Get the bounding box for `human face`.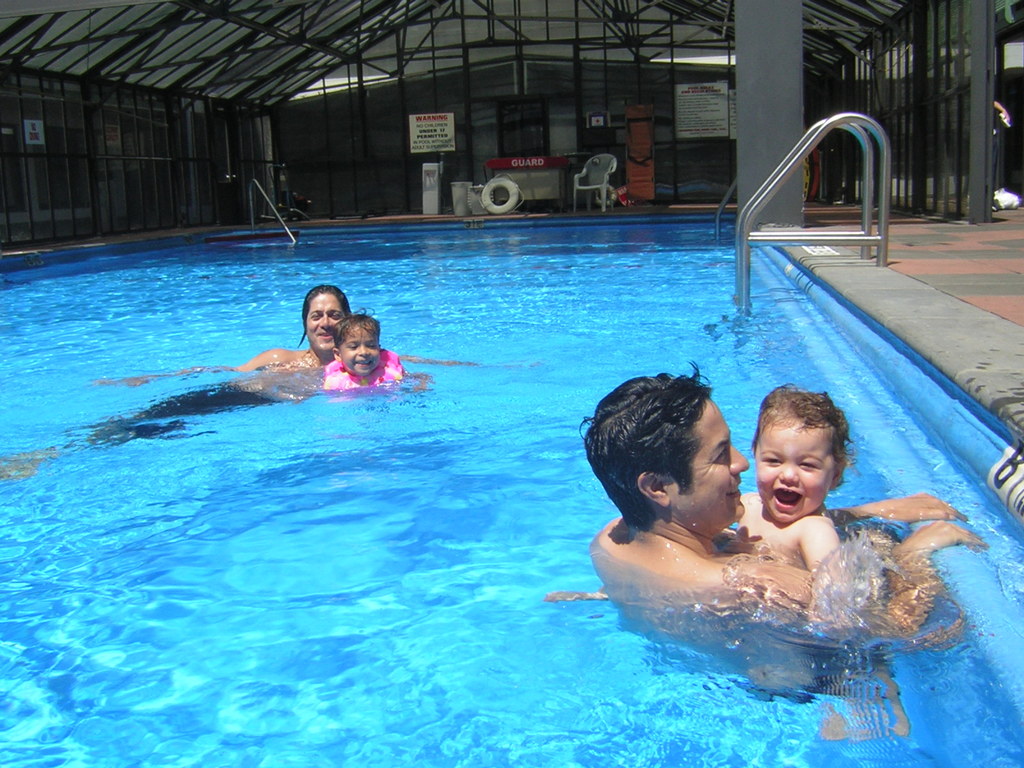
[671,396,746,518].
